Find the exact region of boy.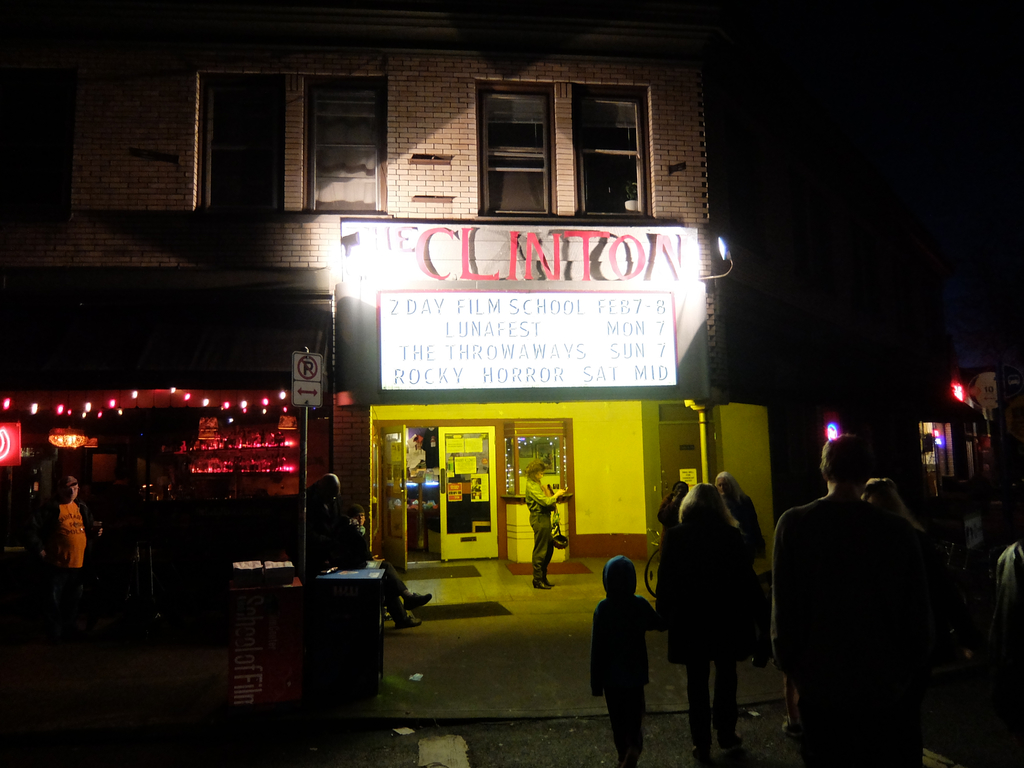
Exact region: bbox=[350, 502, 367, 540].
